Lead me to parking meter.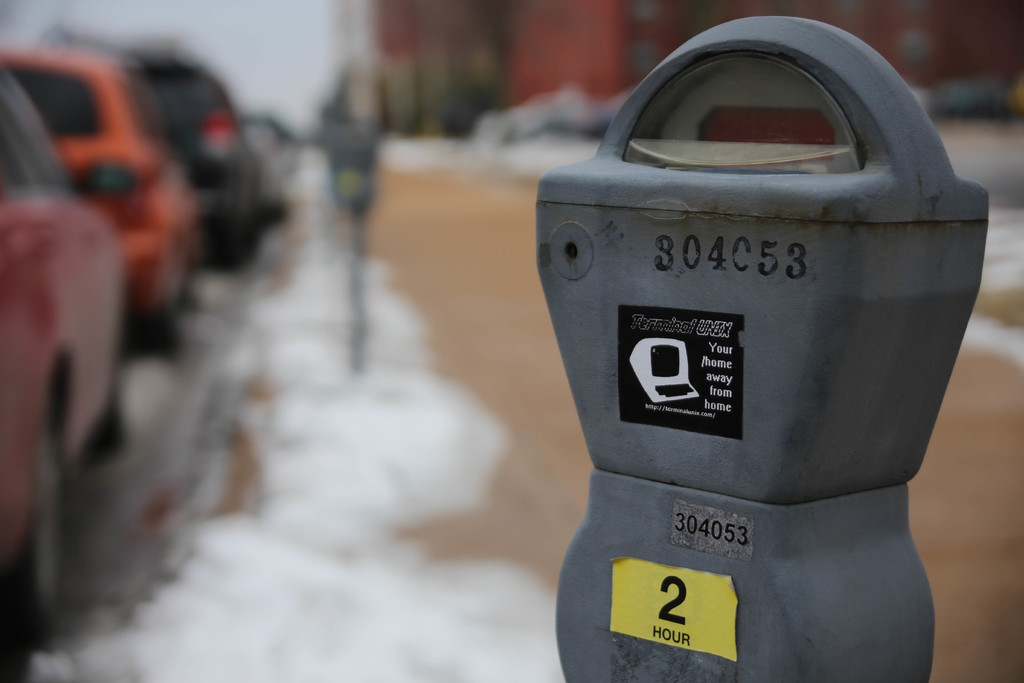
Lead to bbox(531, 8, 992, 682).
